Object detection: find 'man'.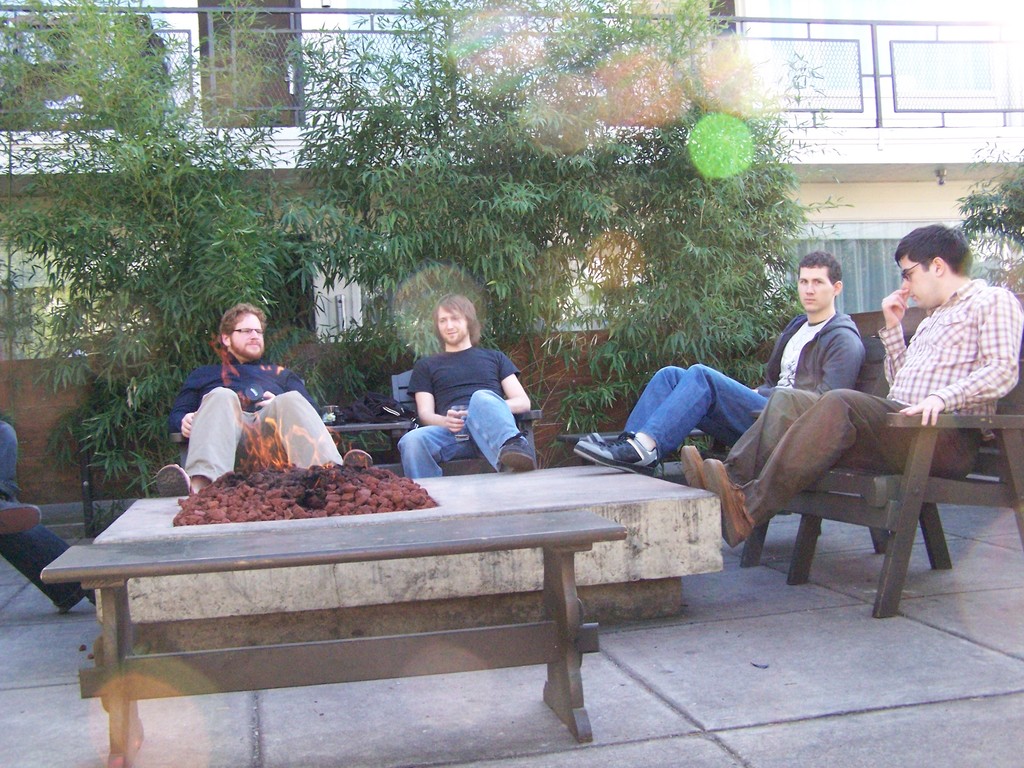
pyautogui.locateOnScreen(570, 250, 865, 481).
